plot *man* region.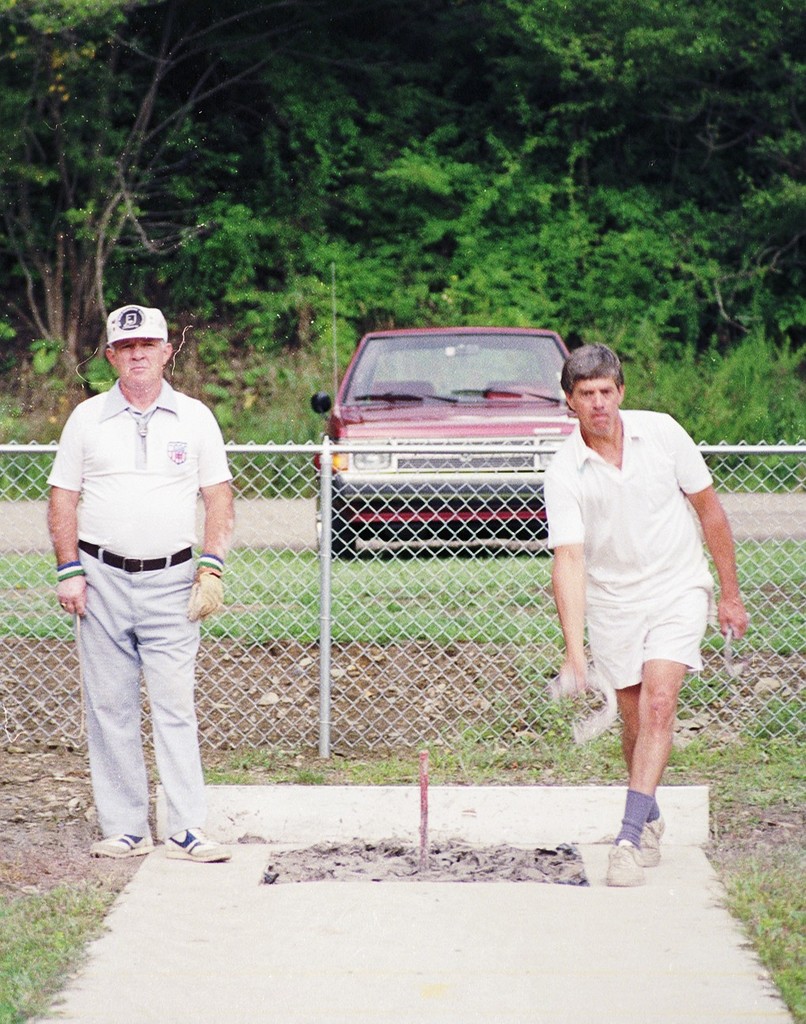
Plotted at rect(44, 306, 230, 860).
